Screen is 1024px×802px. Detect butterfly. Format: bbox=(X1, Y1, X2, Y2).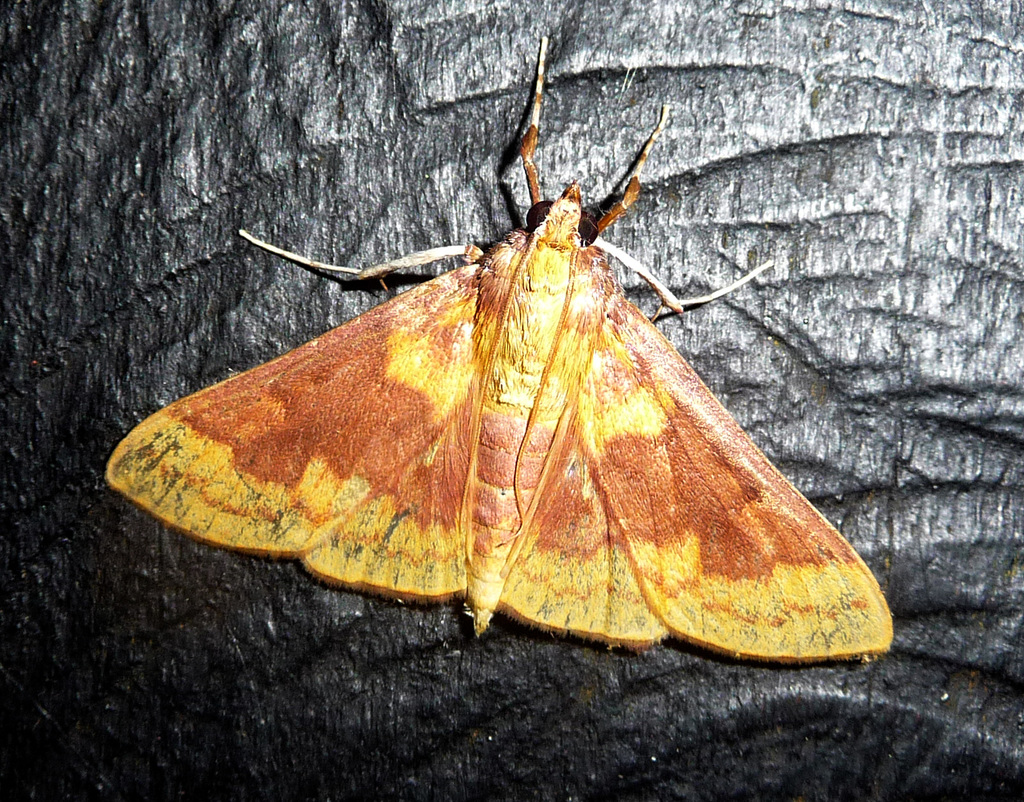
bbox=(126, 29, 905, 658).
